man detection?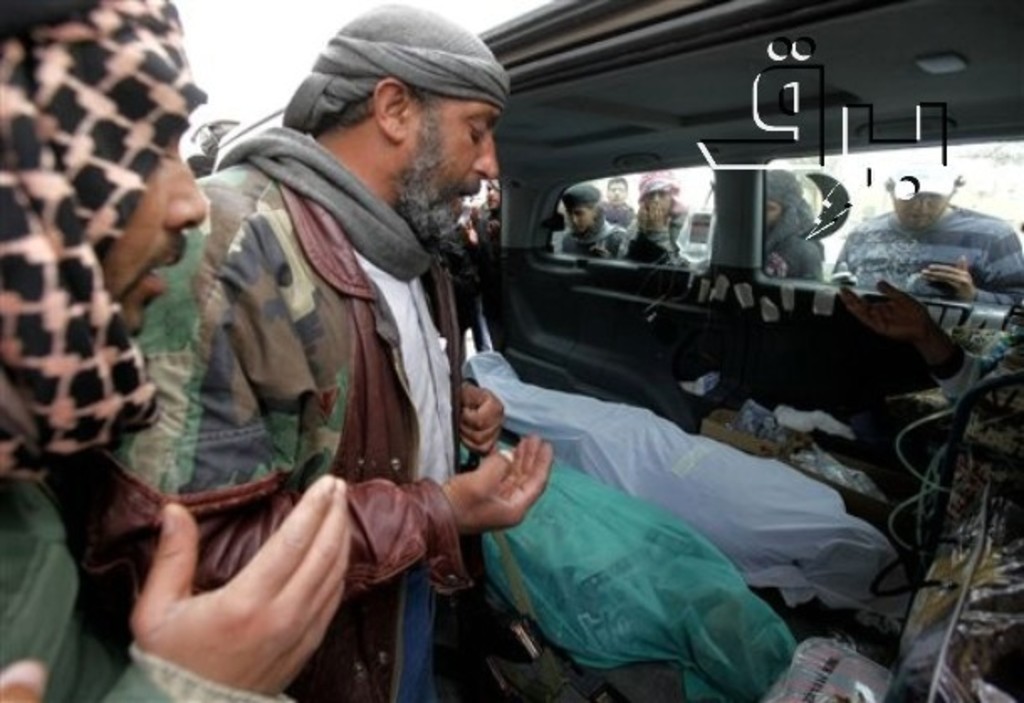
box(616, 166, 695, 268)
